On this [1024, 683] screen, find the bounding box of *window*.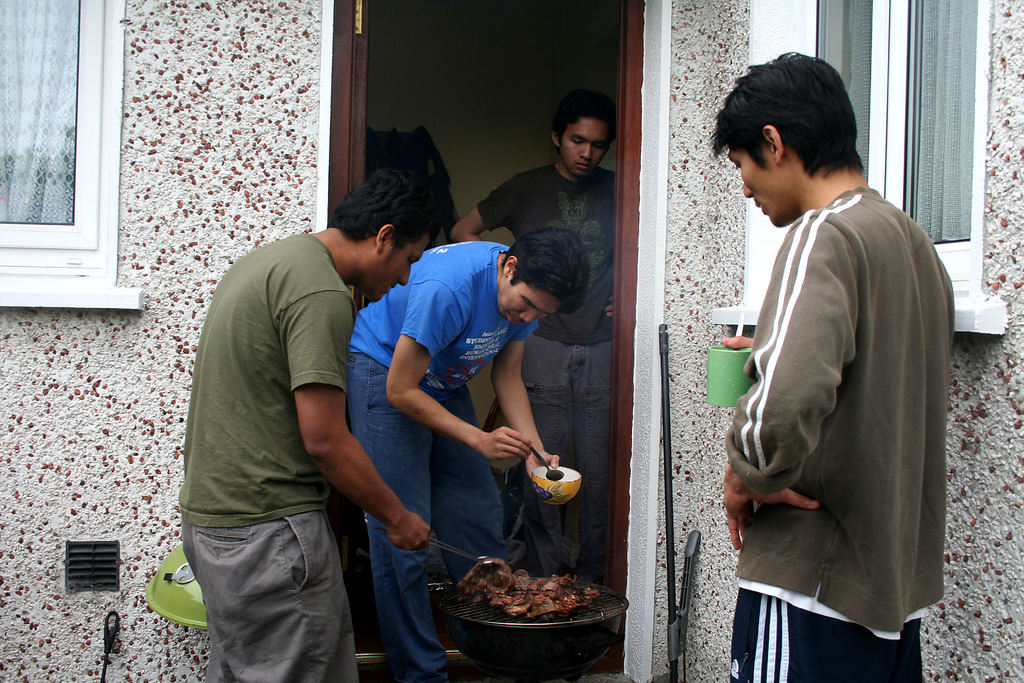
Bounding box: detection(791, 0, 977, 286).
